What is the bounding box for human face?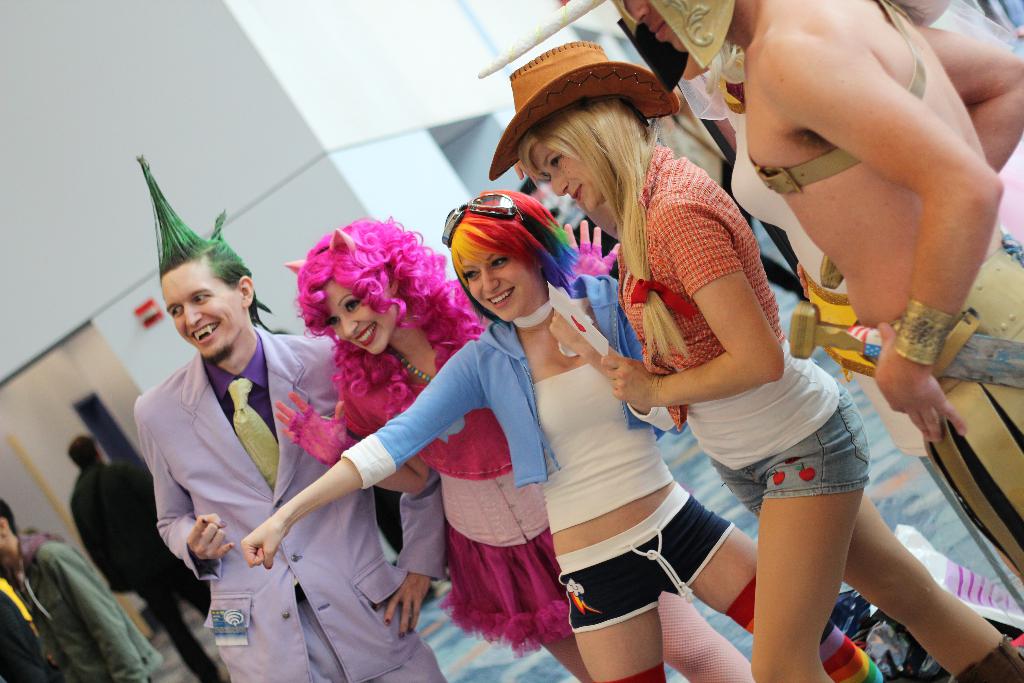
538, 134, 609, 219.
